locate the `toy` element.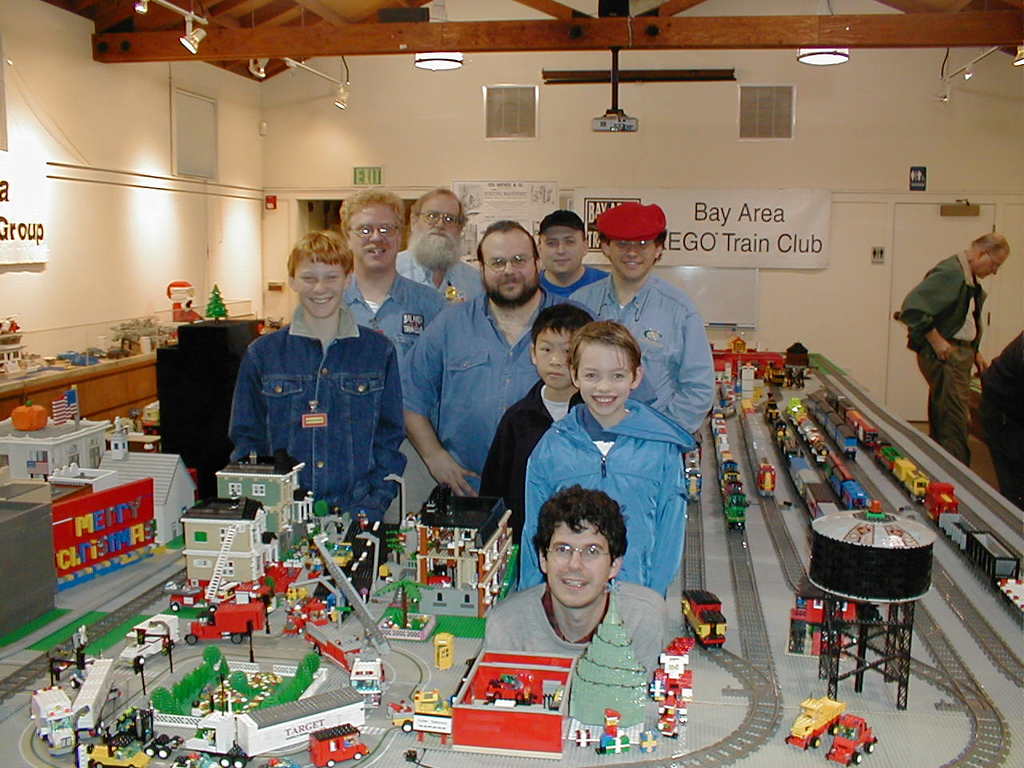
Element bbox: <region>570, 580, 660, 744</region>.
